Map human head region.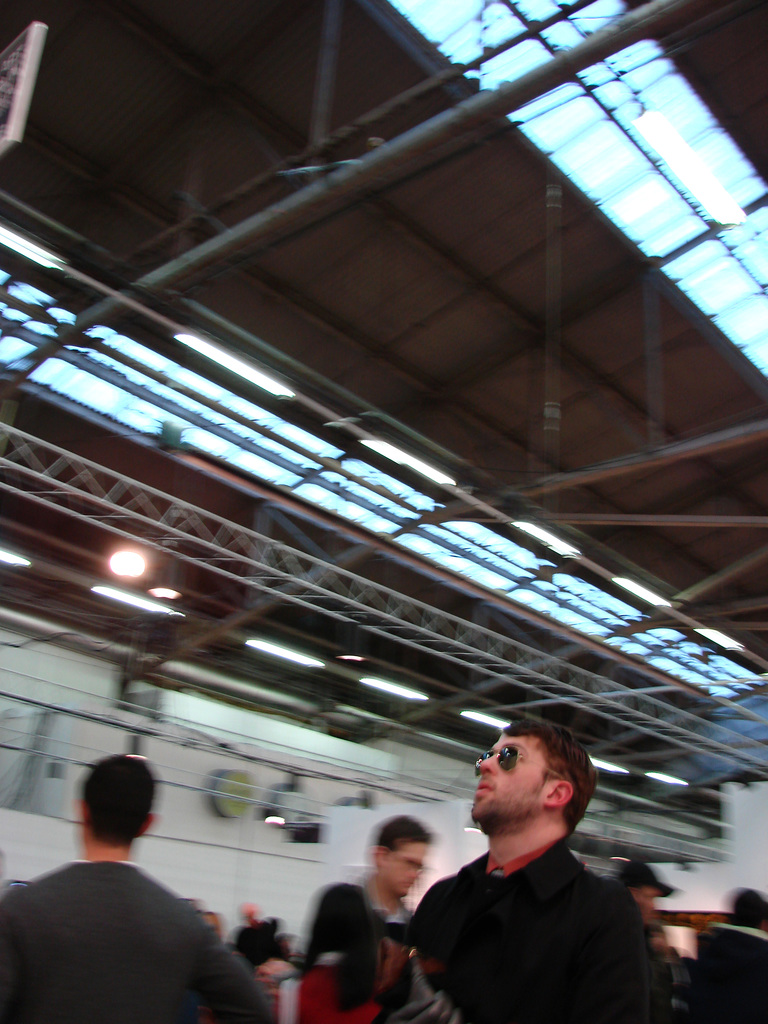
Mapped to bbox=(367, 812, 434, 900).
